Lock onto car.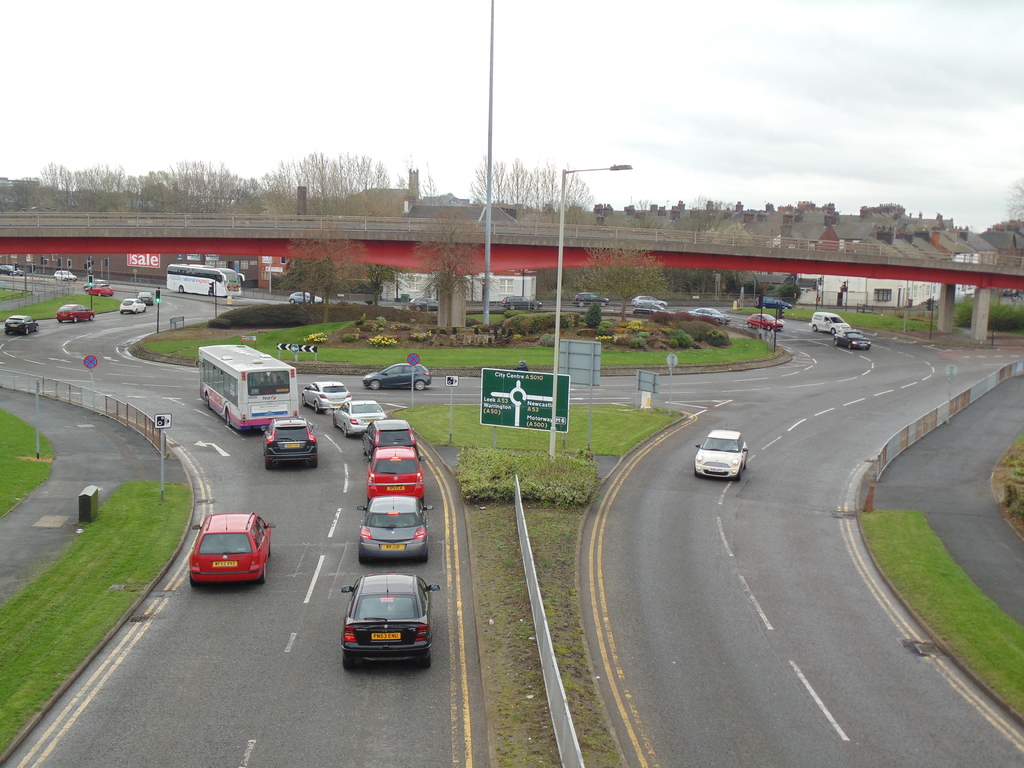
Locked: 189:509:273:579.
